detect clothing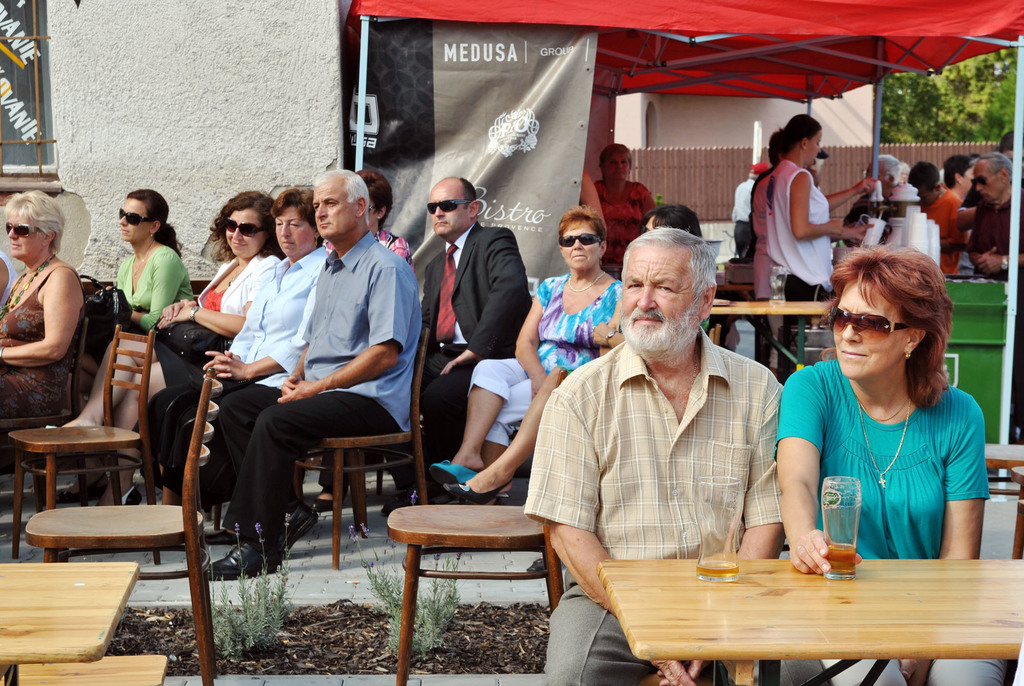
rect(0, 270, 83, 440)
